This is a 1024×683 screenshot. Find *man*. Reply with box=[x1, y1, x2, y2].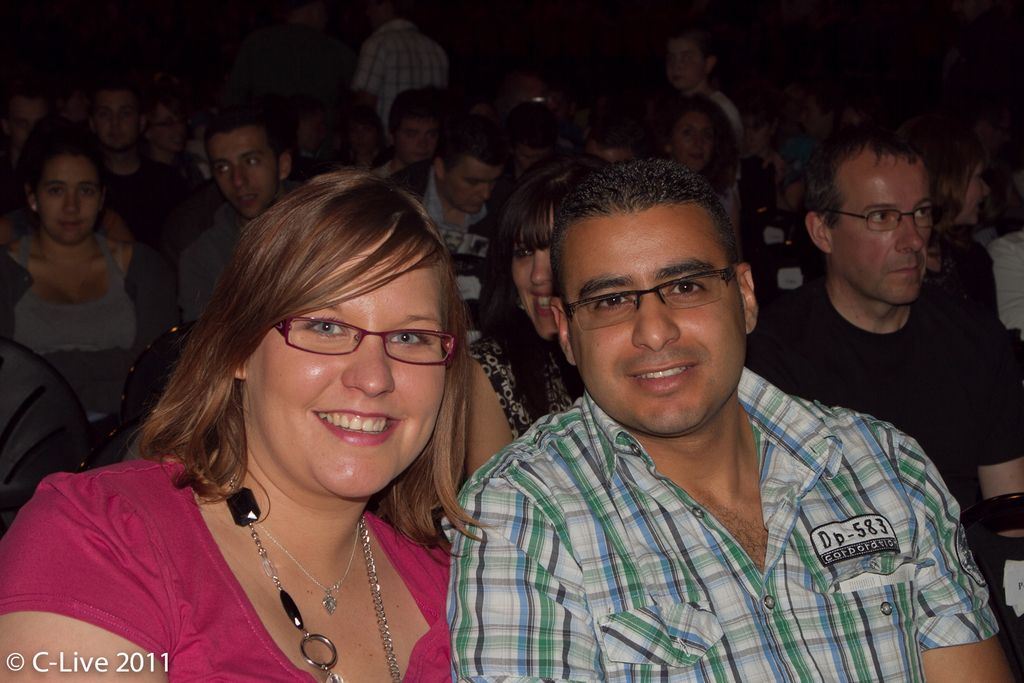
box=[367, 93, 472, 200].
